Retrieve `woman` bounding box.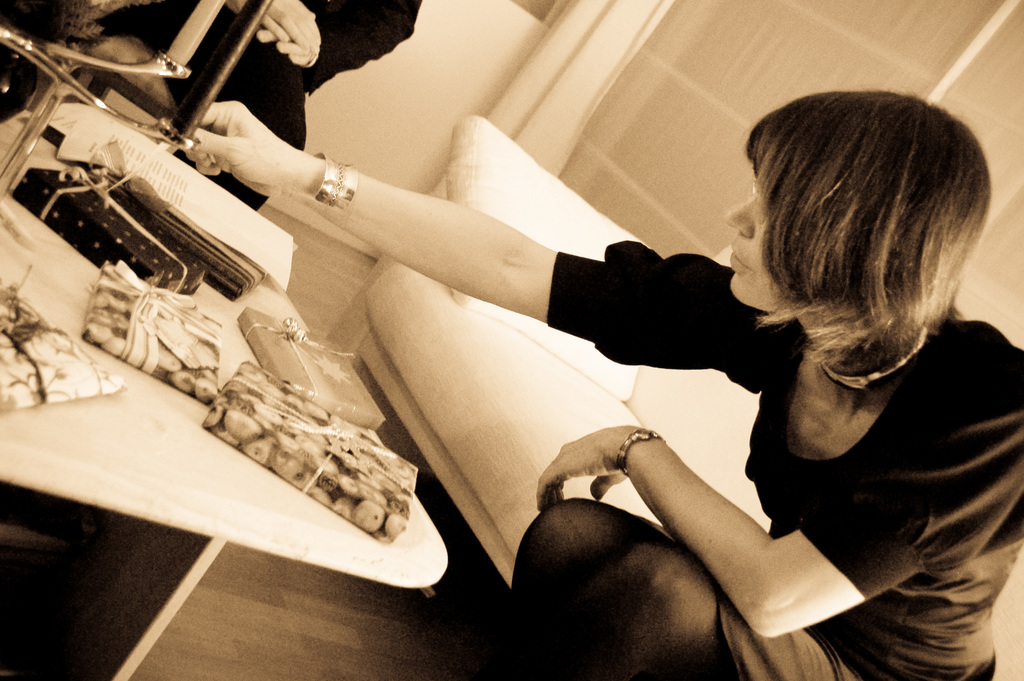
Bounding box: 383, 74, 988, 669.
